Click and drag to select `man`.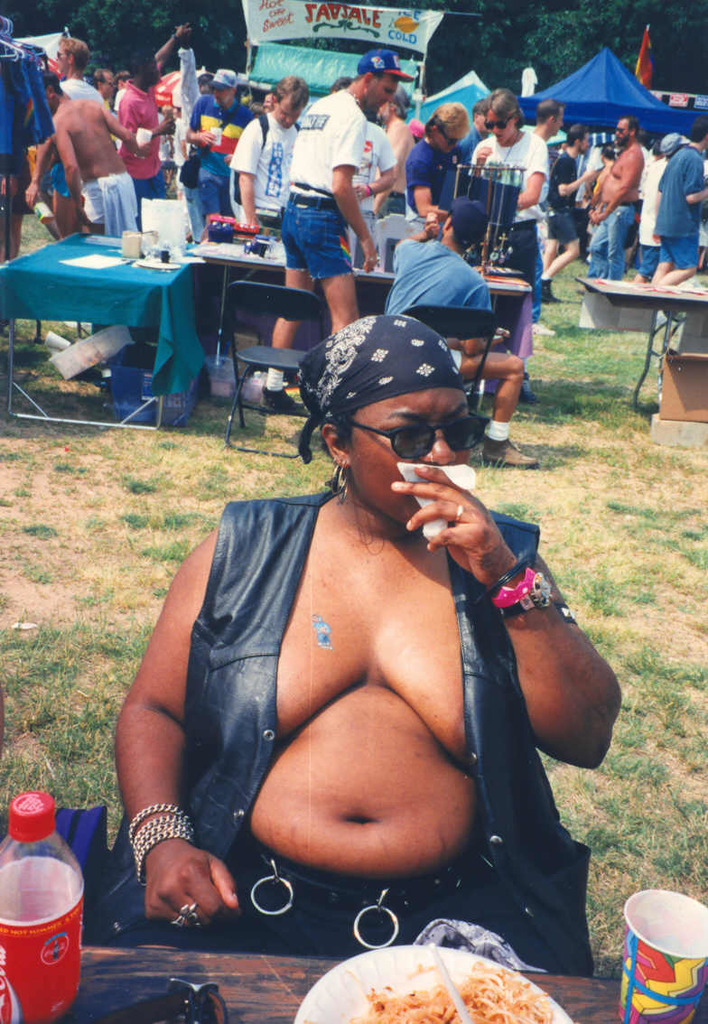
Selection: (left=109, top=18, right=196, bottom=200).
